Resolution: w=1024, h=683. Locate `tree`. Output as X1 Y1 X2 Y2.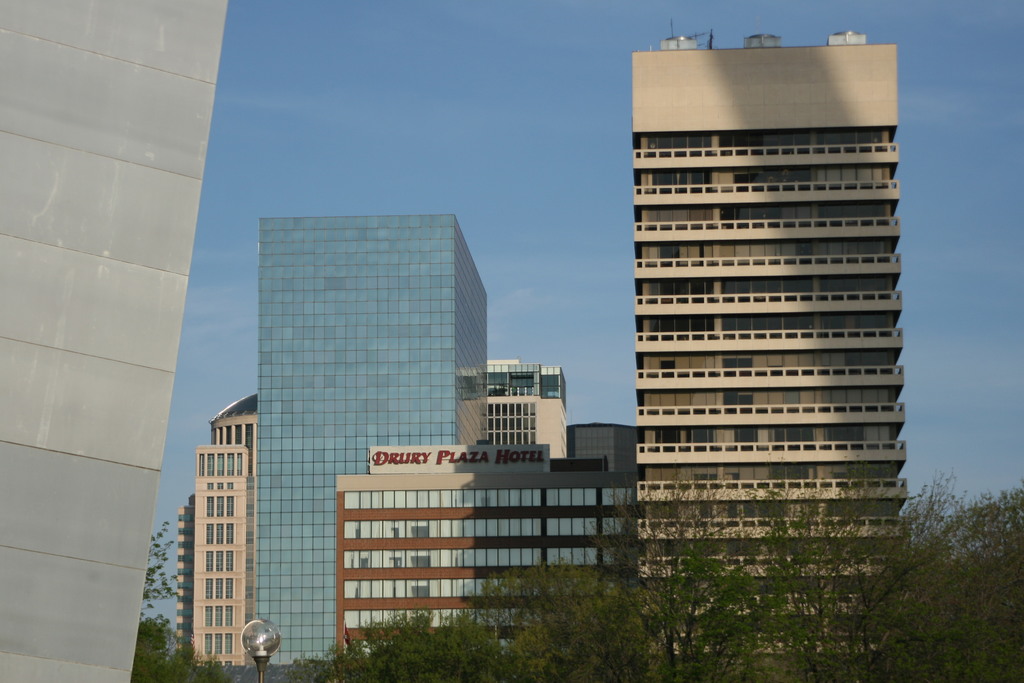
133 522 243 682.
